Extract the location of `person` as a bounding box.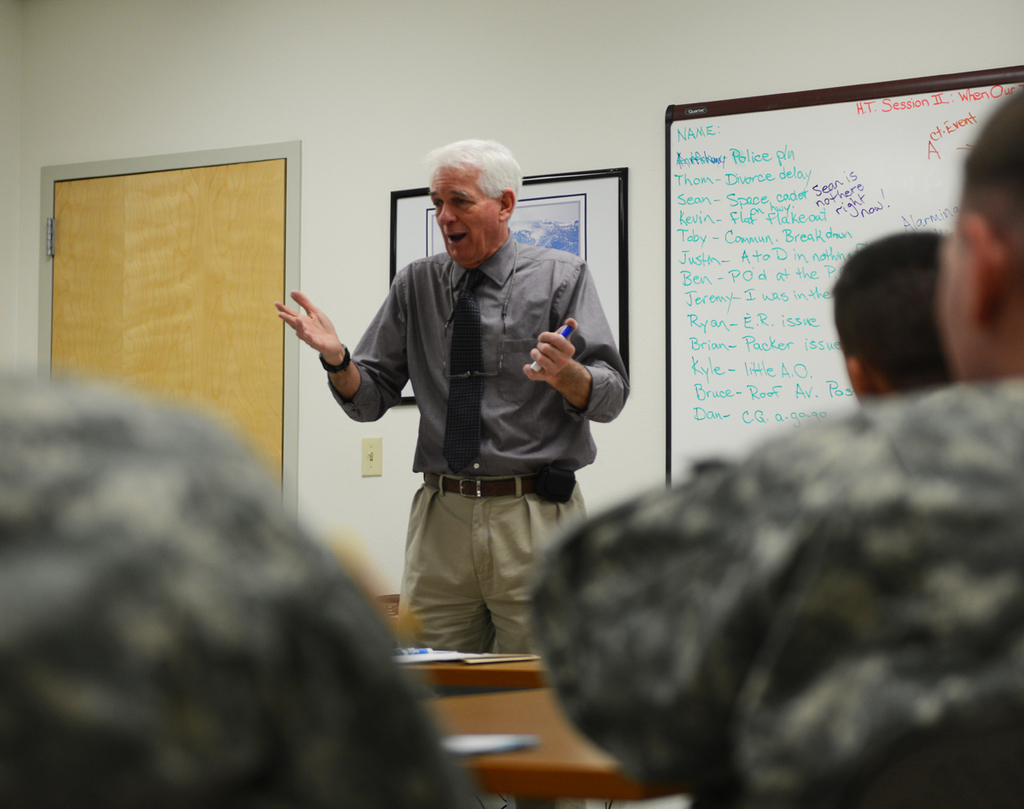
832, 233, 951, 406.
